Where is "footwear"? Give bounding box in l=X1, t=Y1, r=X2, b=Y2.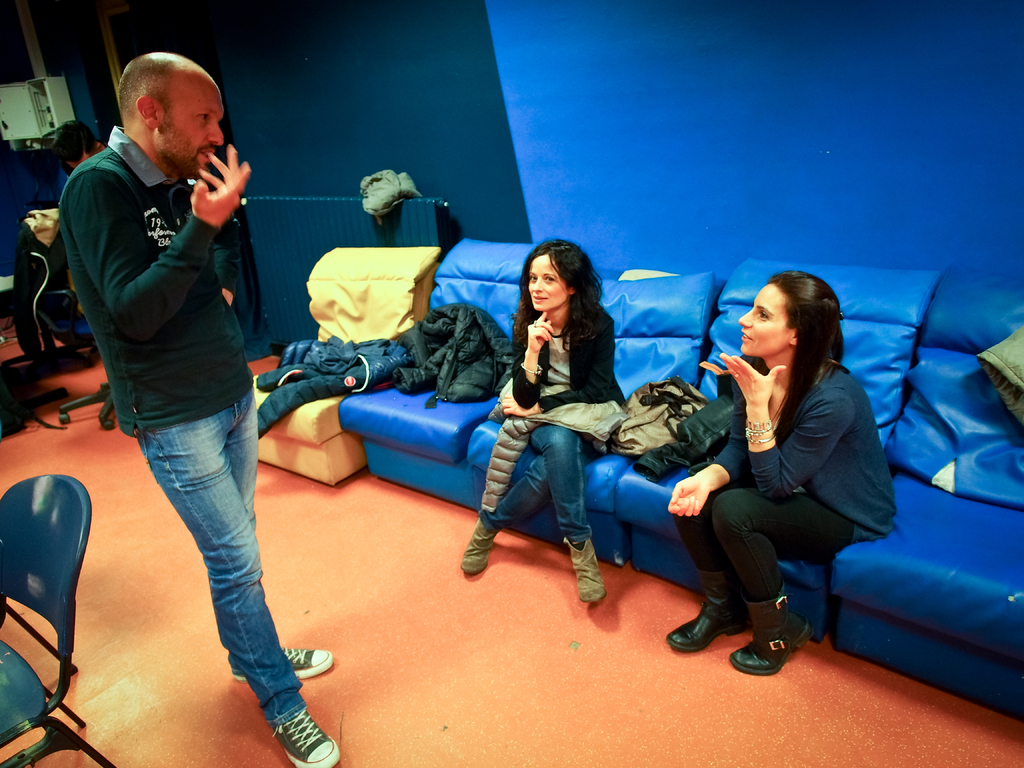
l=664, t=591, r=740, b=650.
